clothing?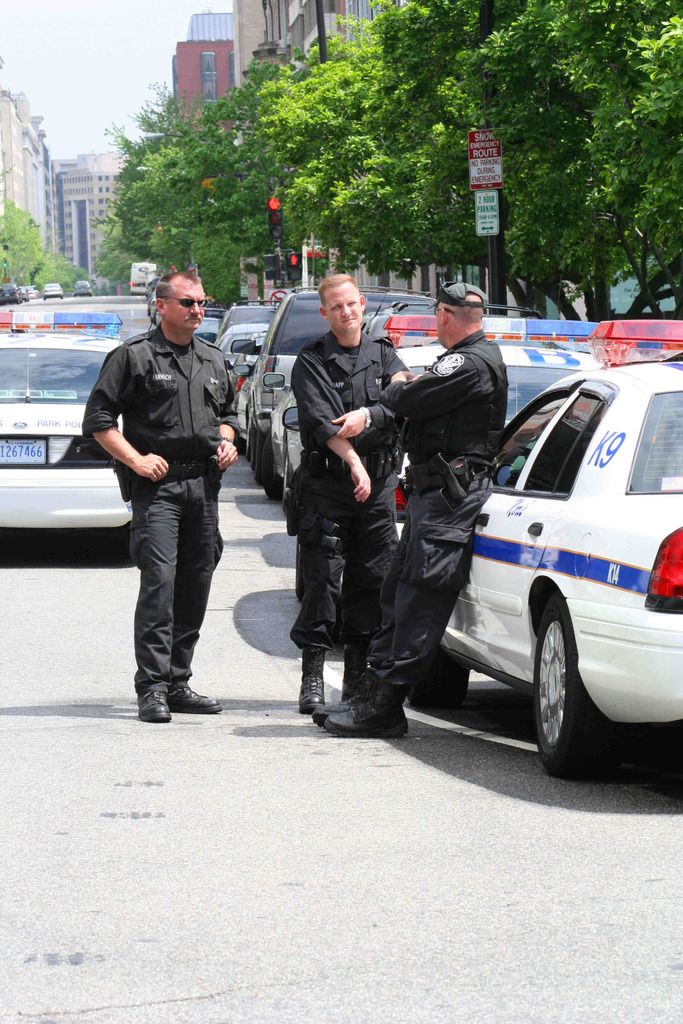
[x1=79, y1=318, x2=243, y2=691]
